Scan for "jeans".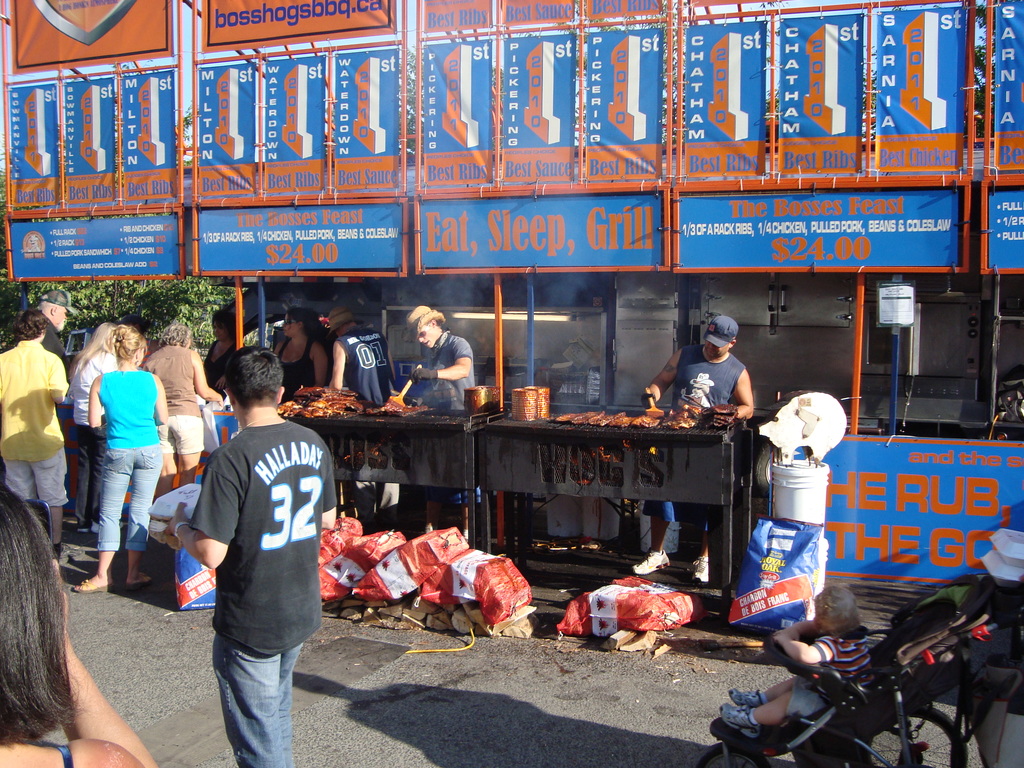
Scan result: BBox(214, 636, 304, 767).
